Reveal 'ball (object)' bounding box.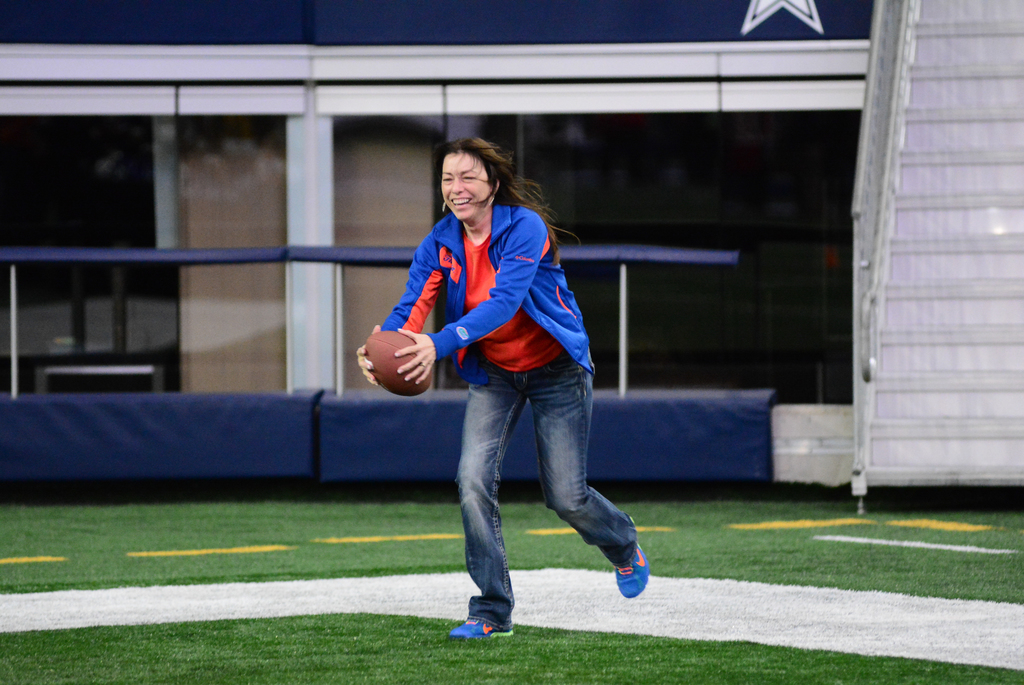
Revealed: region(360, 327, 435, 393).
